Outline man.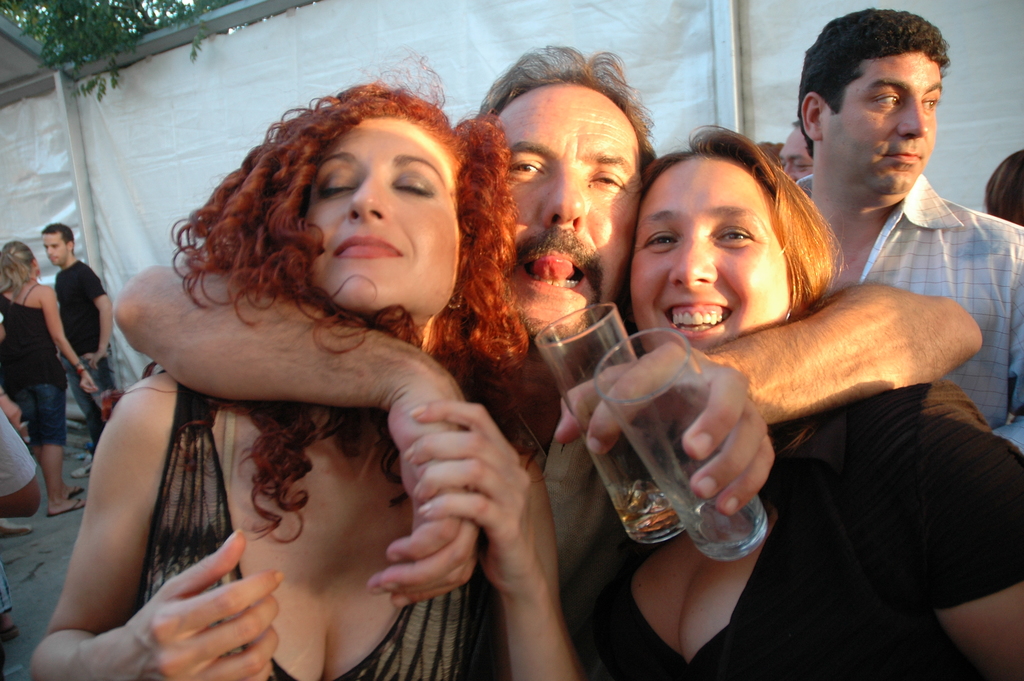
Outline: <region>31, 215, 137, 457</region>.
